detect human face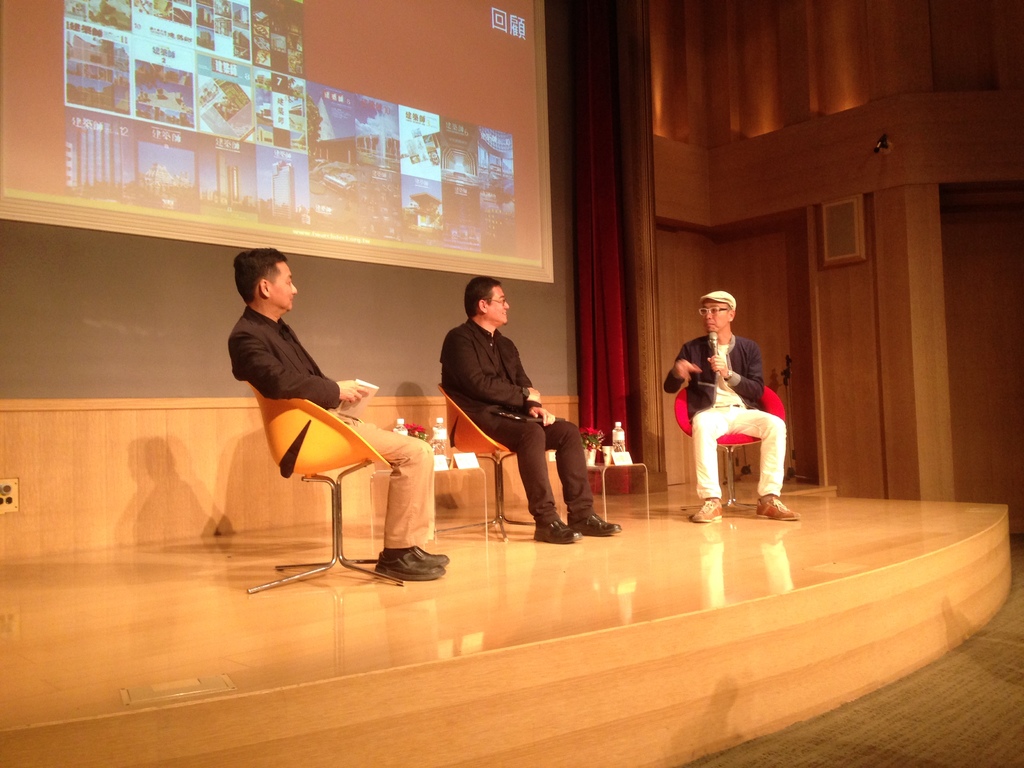
rect(698, 302, 726, 332)
